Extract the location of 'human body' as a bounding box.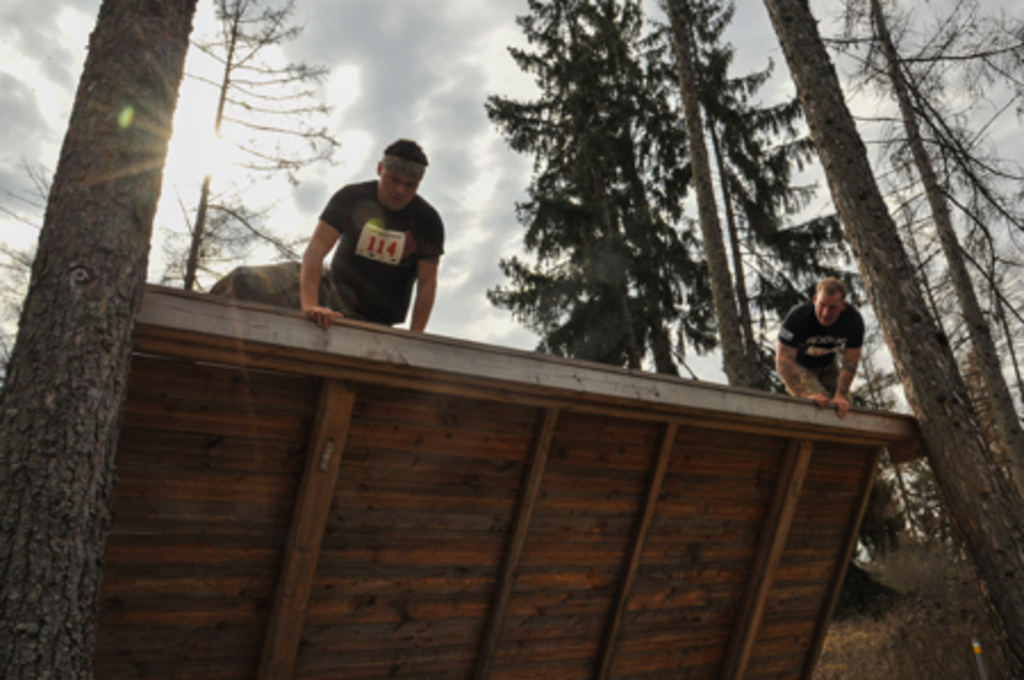
(x1=776, y1=282, x2=867, y2=418).
